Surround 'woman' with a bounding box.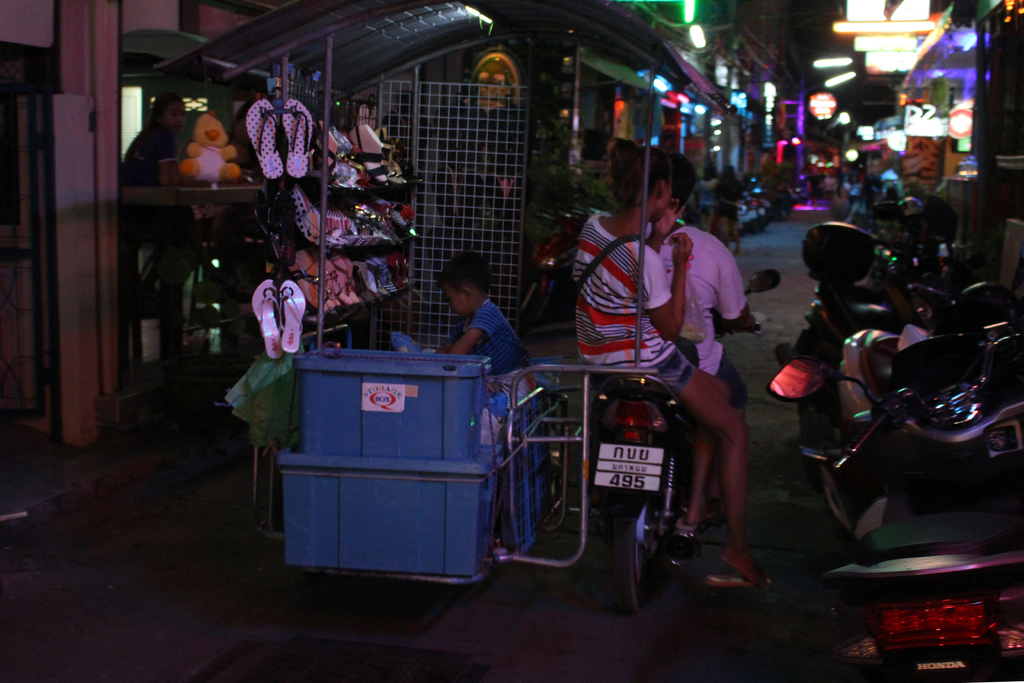
crop(209, 99, 285, 309).
